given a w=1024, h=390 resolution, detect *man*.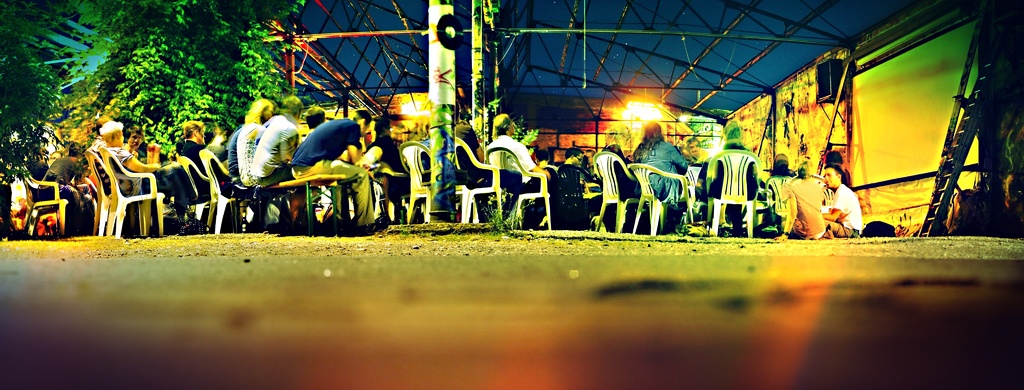
(252, 93, 316, 231).
